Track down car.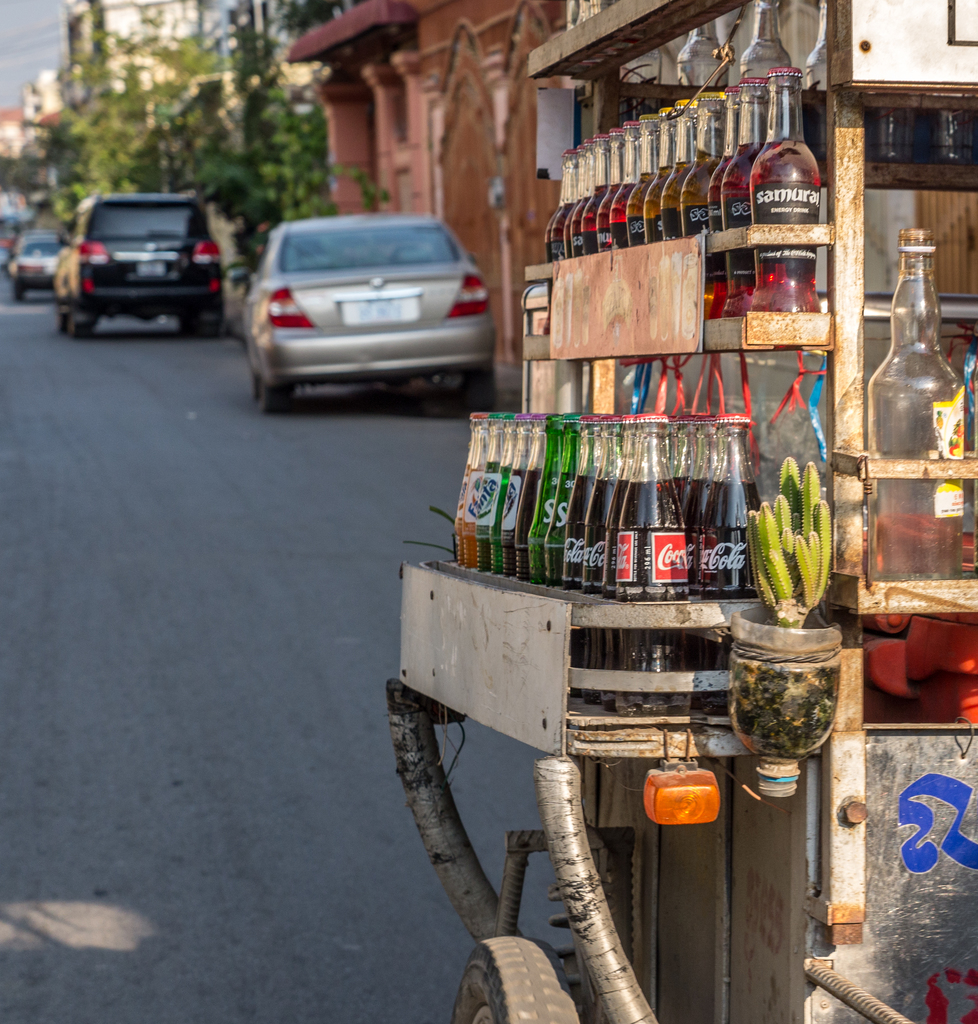
Tracked to 17/232/70/299.
